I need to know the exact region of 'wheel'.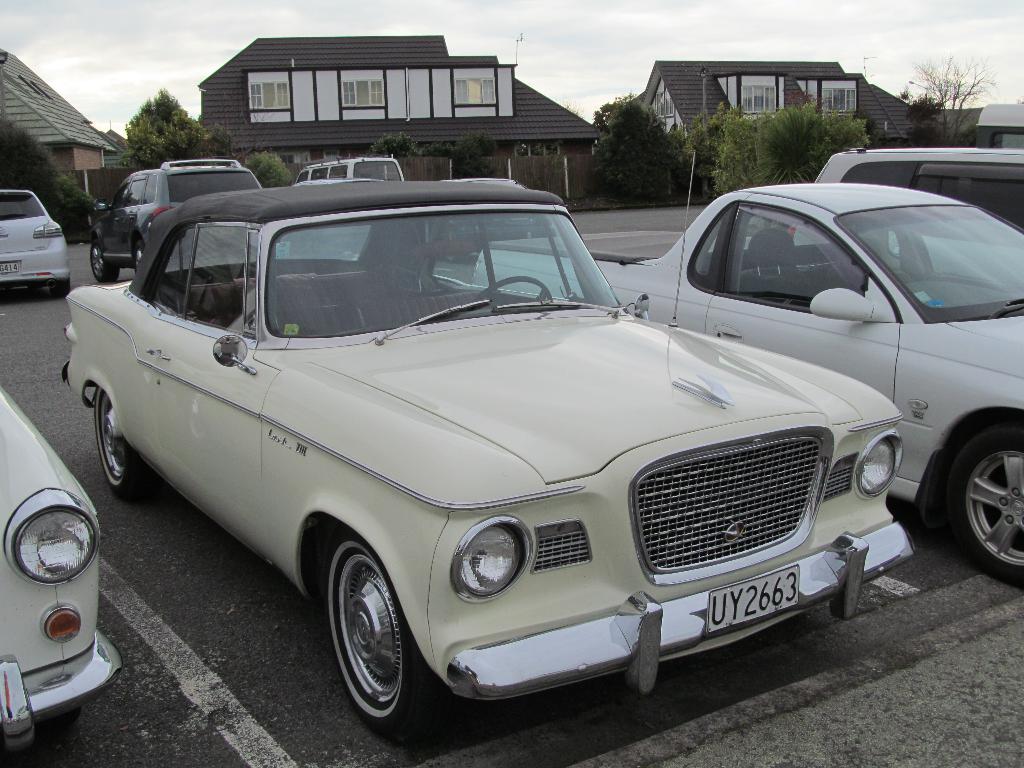
Region: 91/385/141/497.
